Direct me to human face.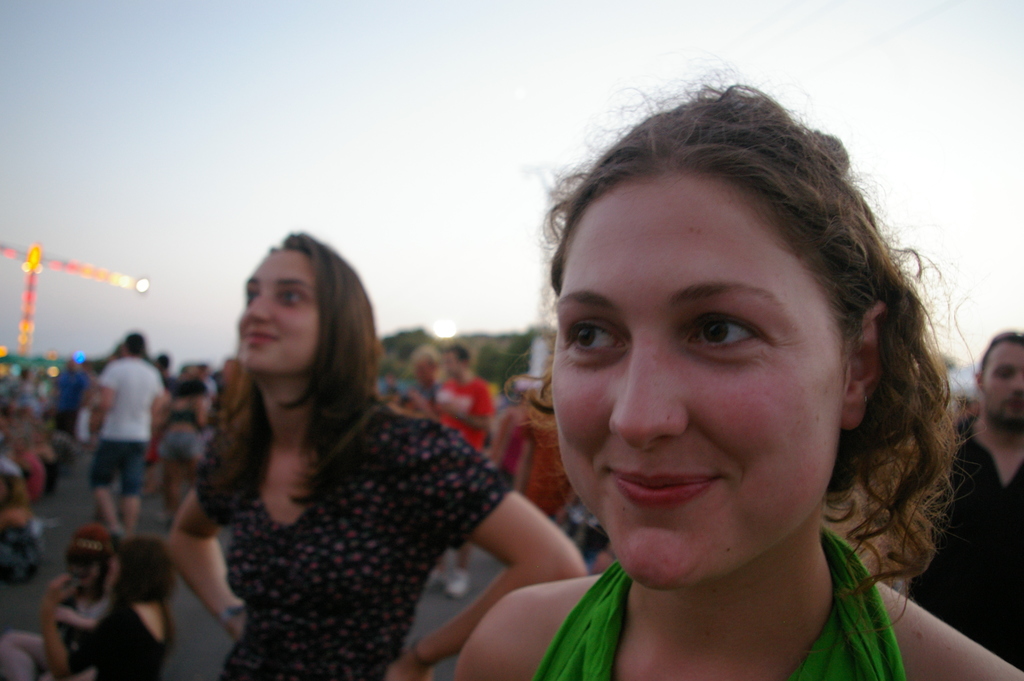
Direction: bbox(237, 251, 319, 375).
